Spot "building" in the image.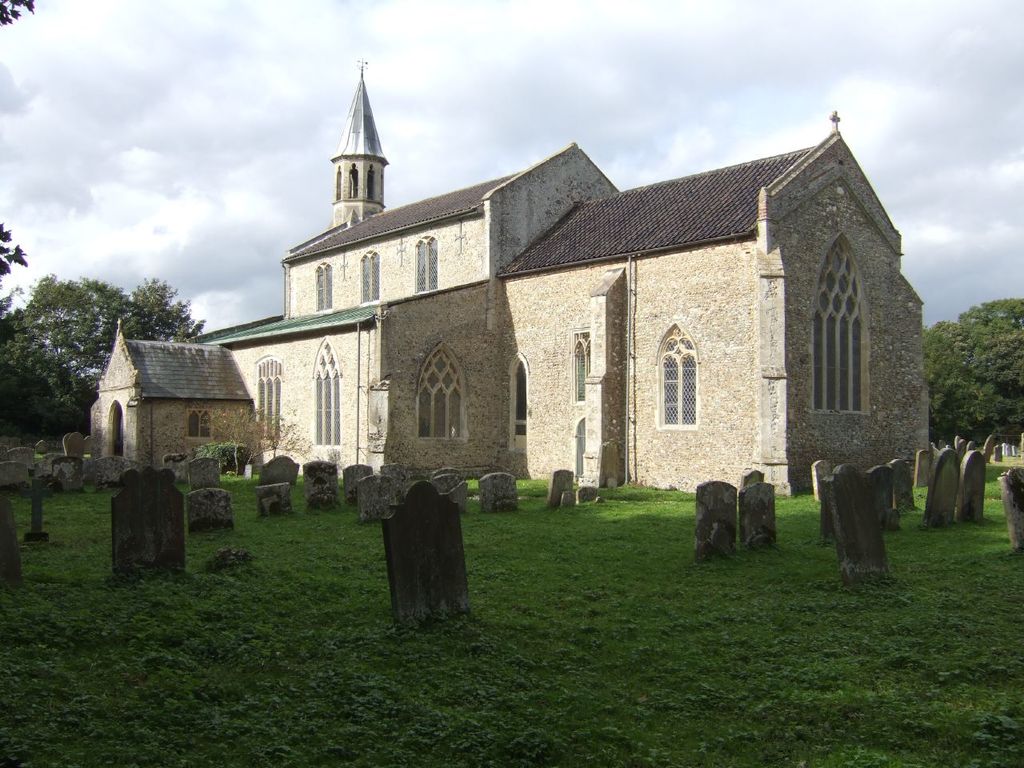
"building" found at Rect(89, 58, 930, 486).
